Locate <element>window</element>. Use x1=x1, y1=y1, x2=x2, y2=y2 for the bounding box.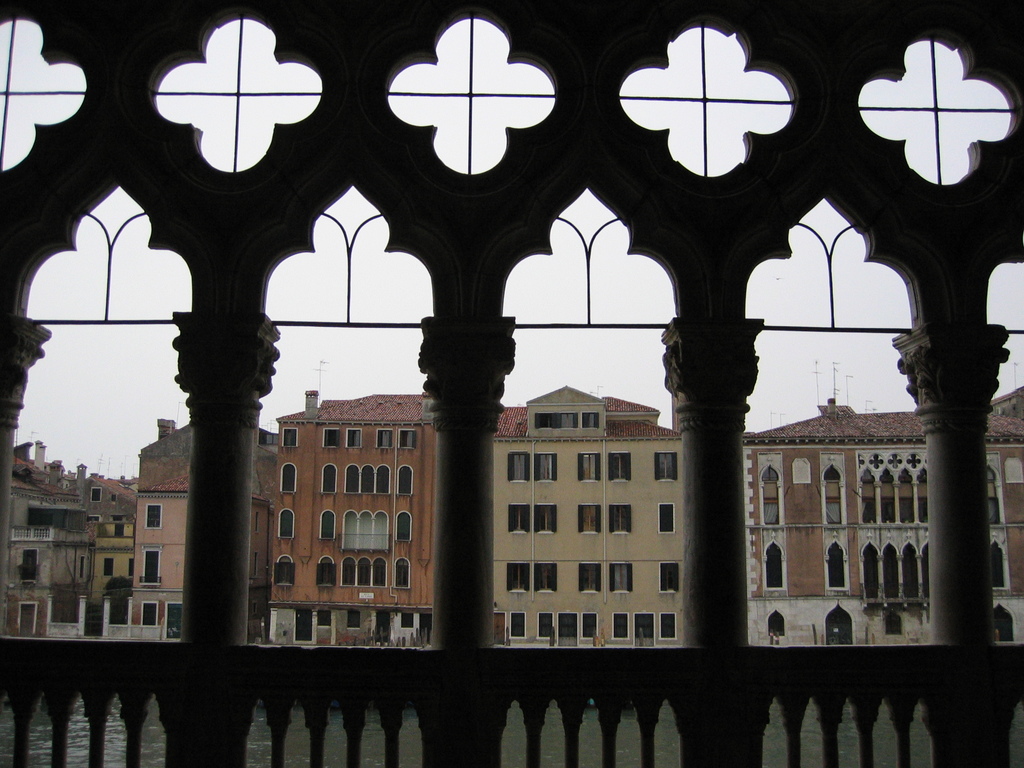
x1=396, y1=463, x2=412, y2=491.
